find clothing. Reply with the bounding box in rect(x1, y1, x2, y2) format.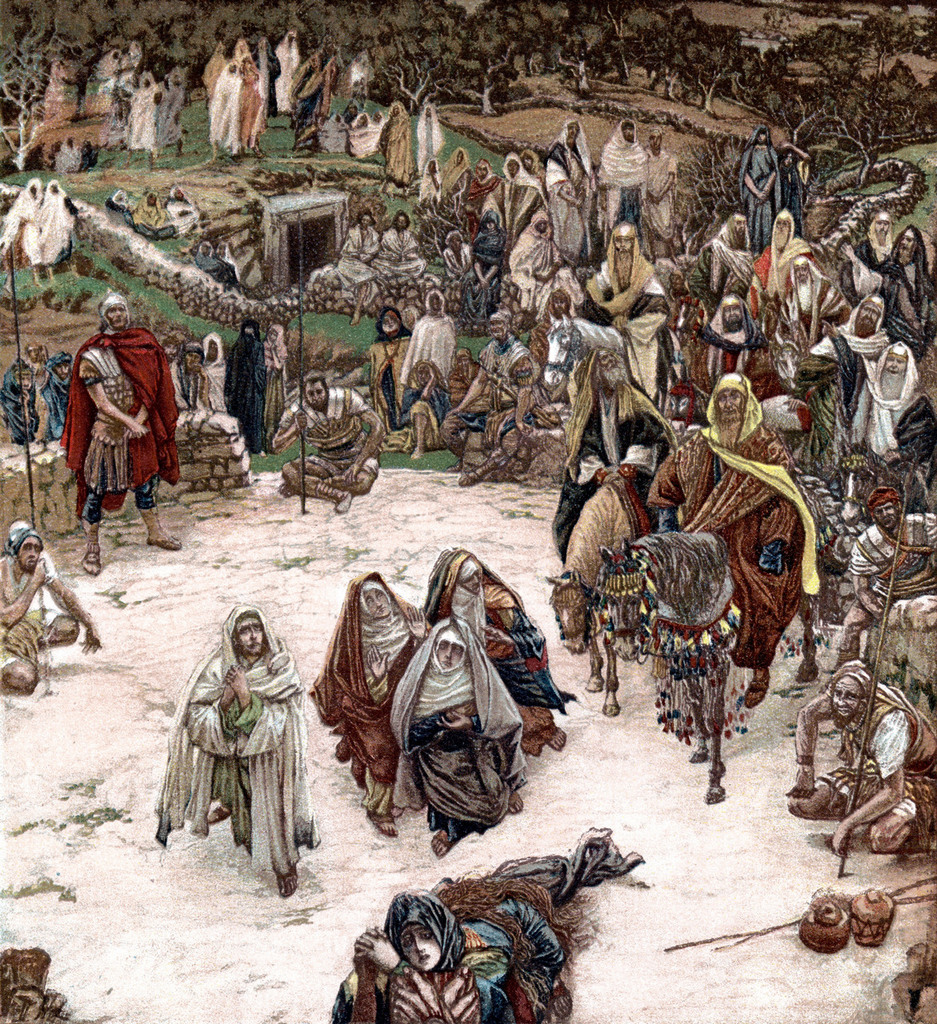
rect(54, 292, 178, 526).
